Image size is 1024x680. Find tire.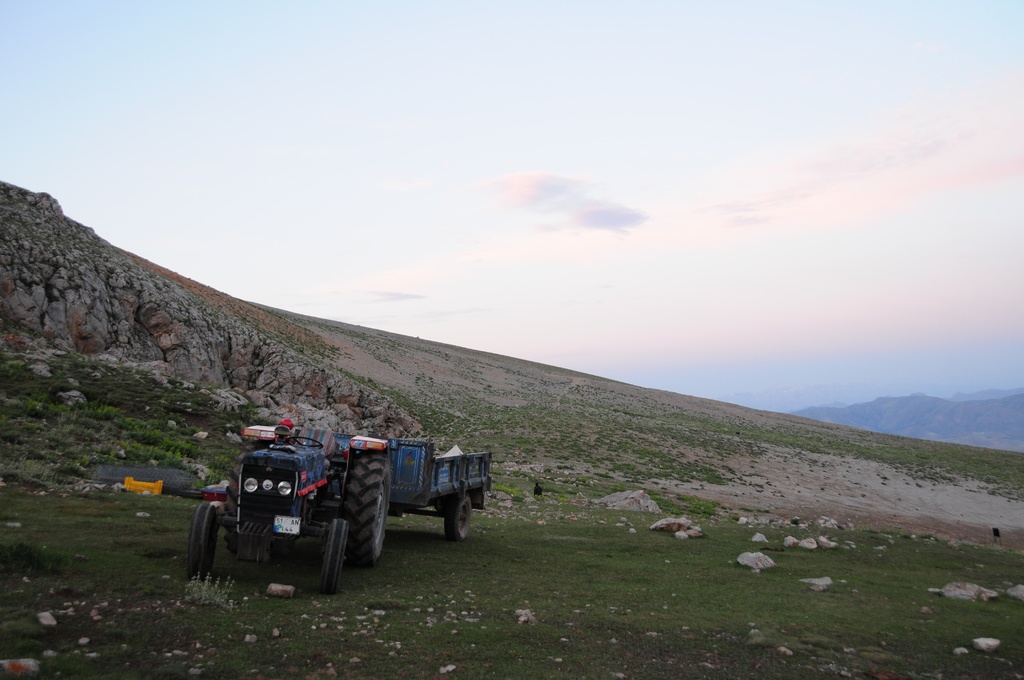
region(444, 495, 473, 542).
